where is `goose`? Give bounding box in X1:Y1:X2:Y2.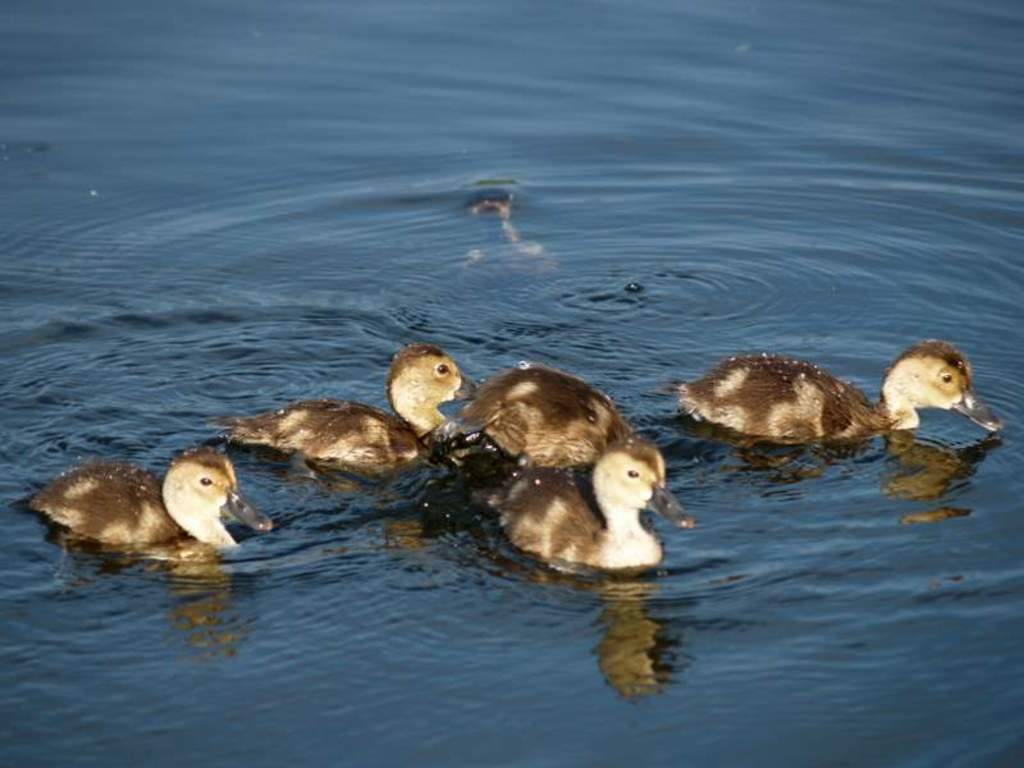
453:422:700:579.
